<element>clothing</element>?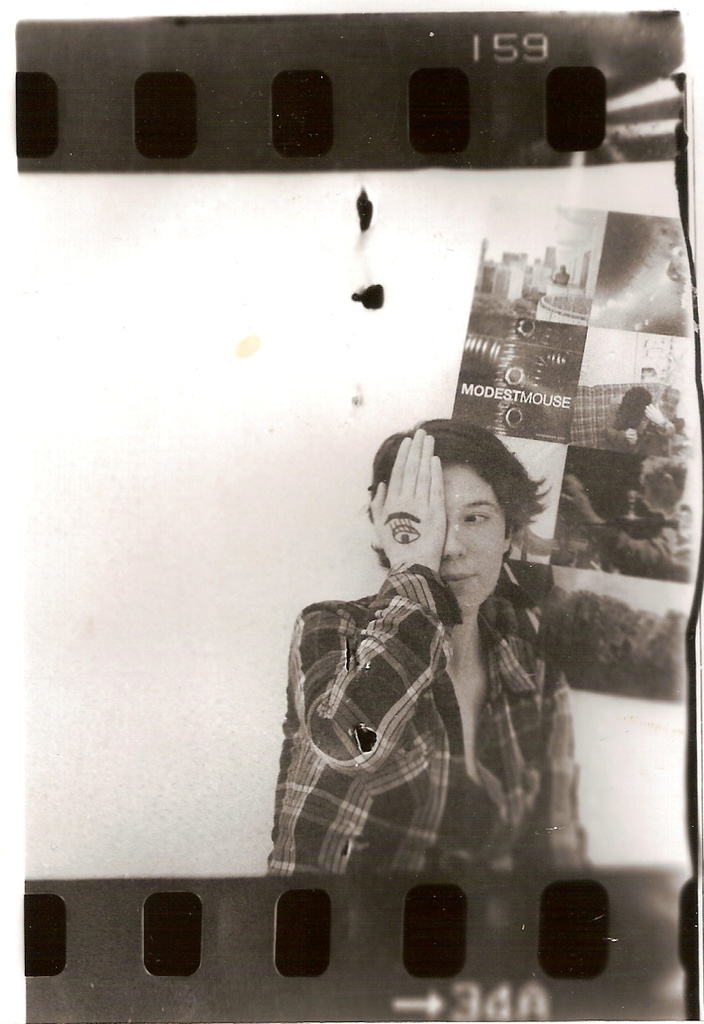
pyautogui.locateOnScreen(617, 390, 653, 446)
